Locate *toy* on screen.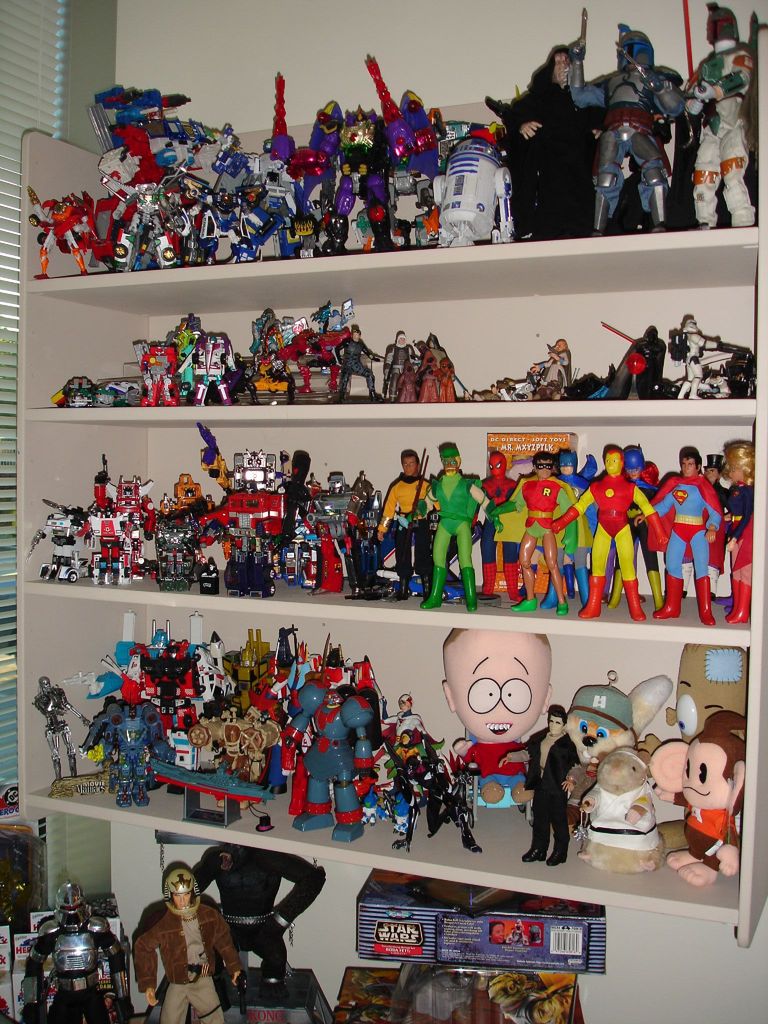
On screen at left=192, top=844, right=323, bottom=999.
